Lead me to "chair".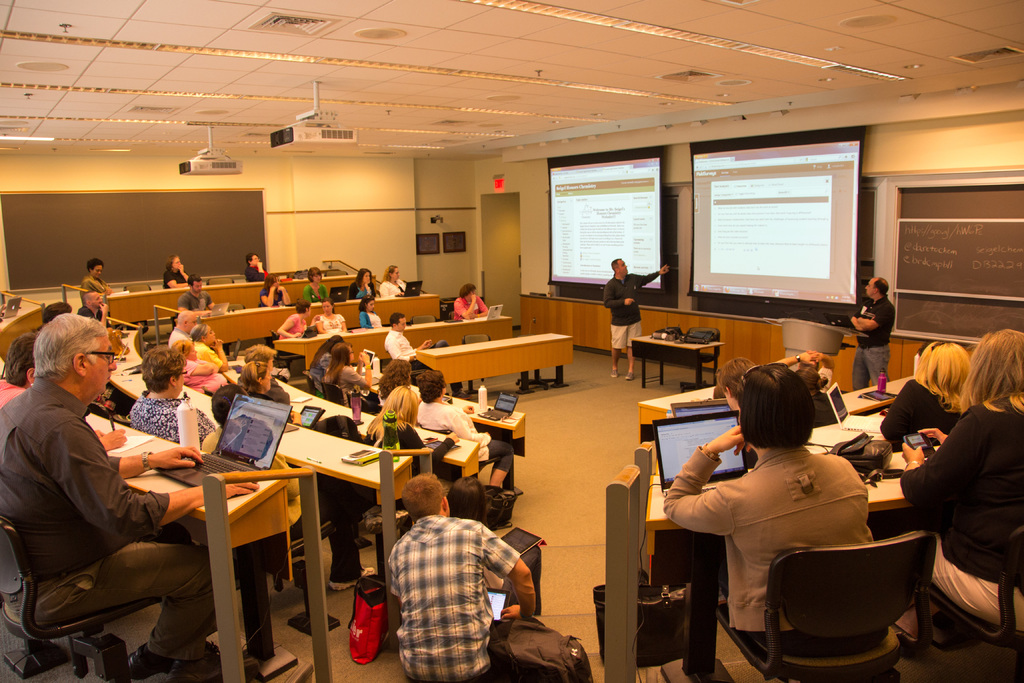
Lead to box(122, 285, 148, 294).
